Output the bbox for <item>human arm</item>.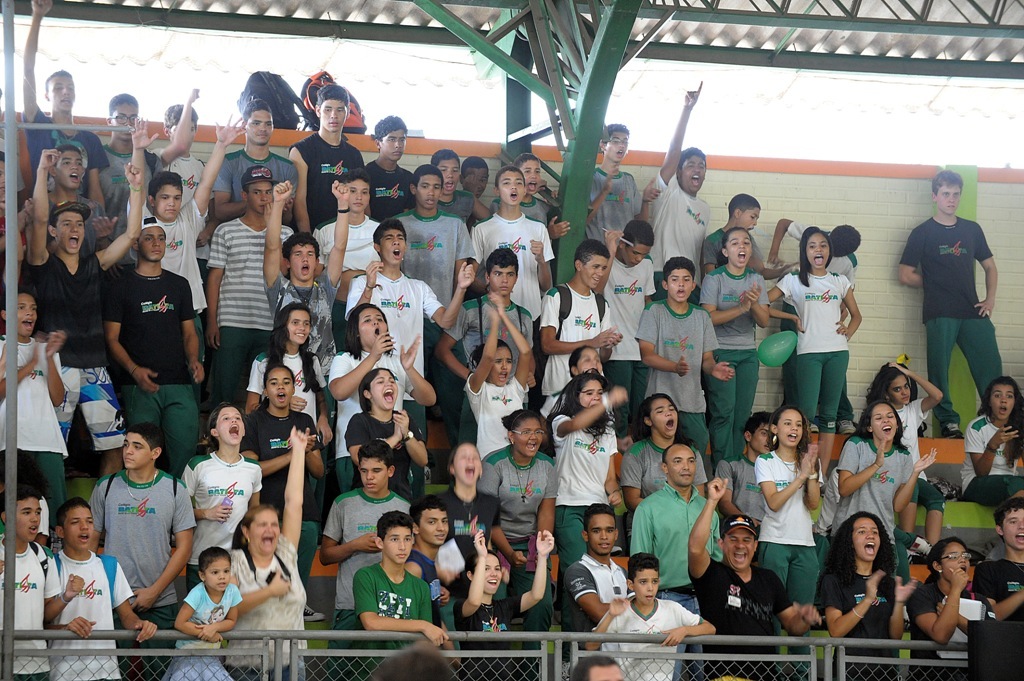
l=584, t=592, r=630, b=653.
